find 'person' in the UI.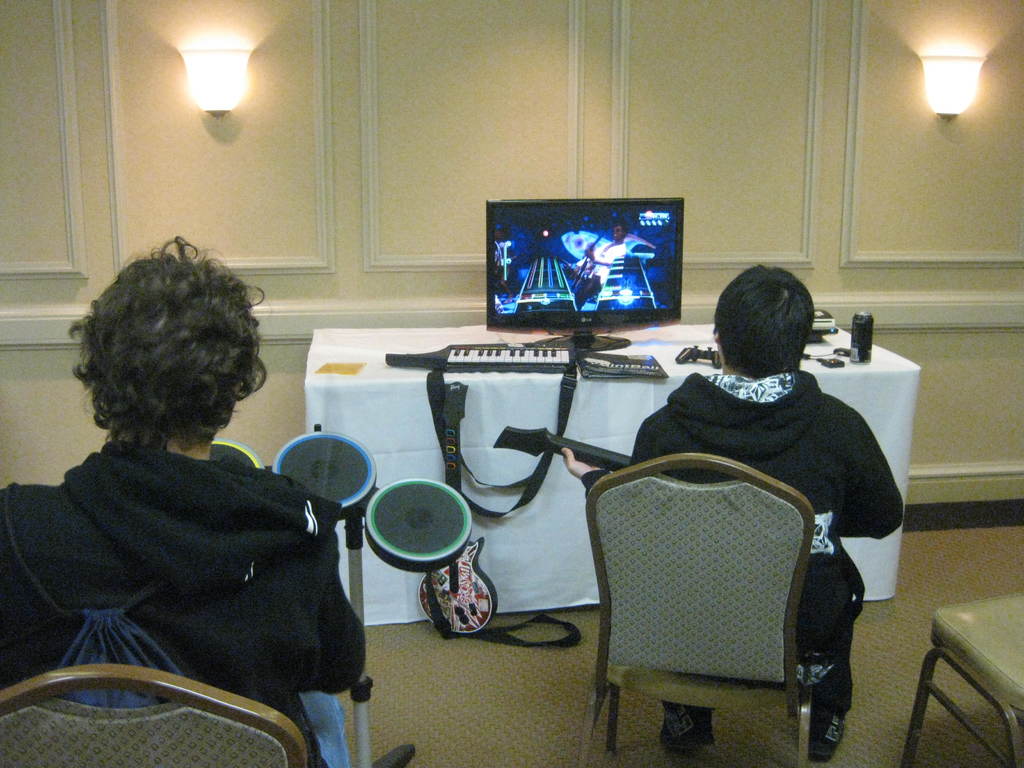
UI element at <region>0, 236, 369, 767</region>.
